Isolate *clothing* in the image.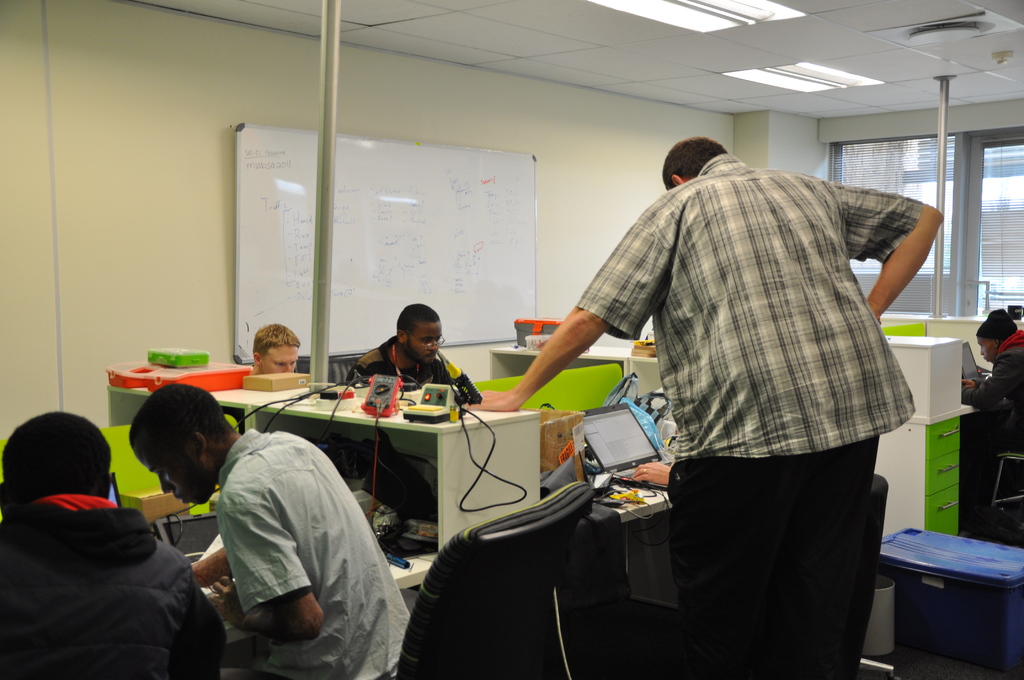
Isolated region: (x1=0, y1=496, x2=228, y2=679).
